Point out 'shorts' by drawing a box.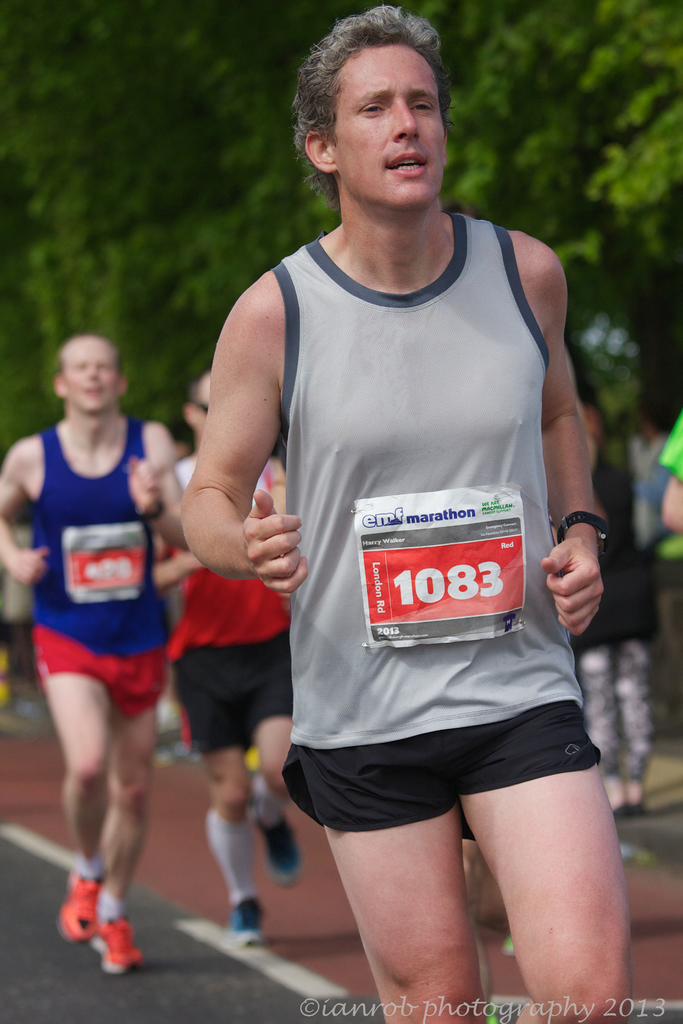
region(302, 730, 613, 823).
